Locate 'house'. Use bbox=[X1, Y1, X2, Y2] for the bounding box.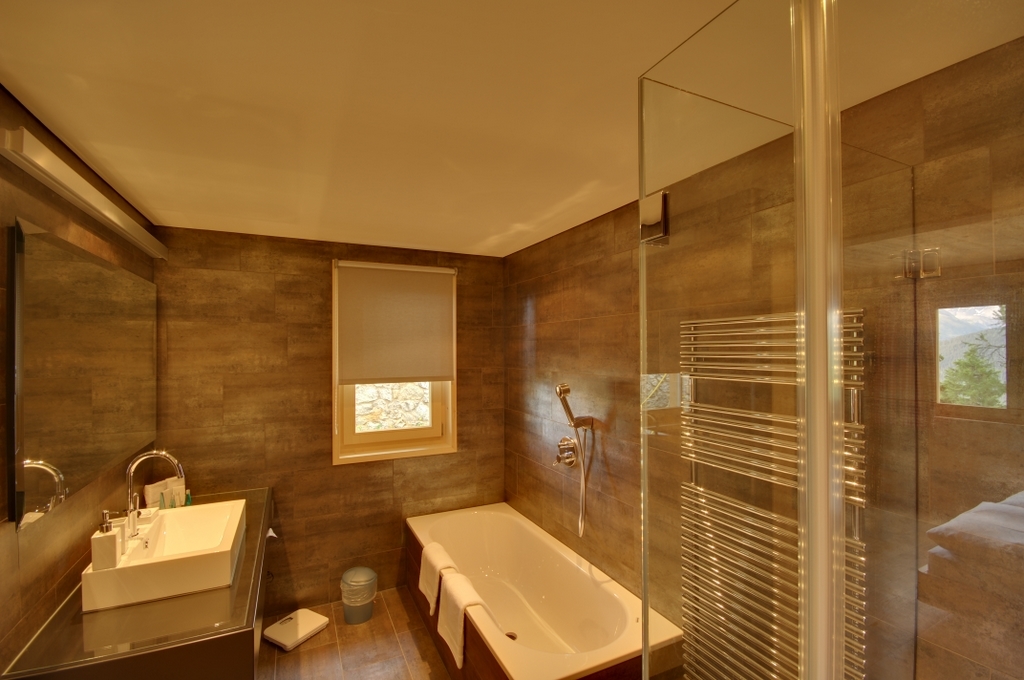
bbox=[0, 19, 1015, 679].
